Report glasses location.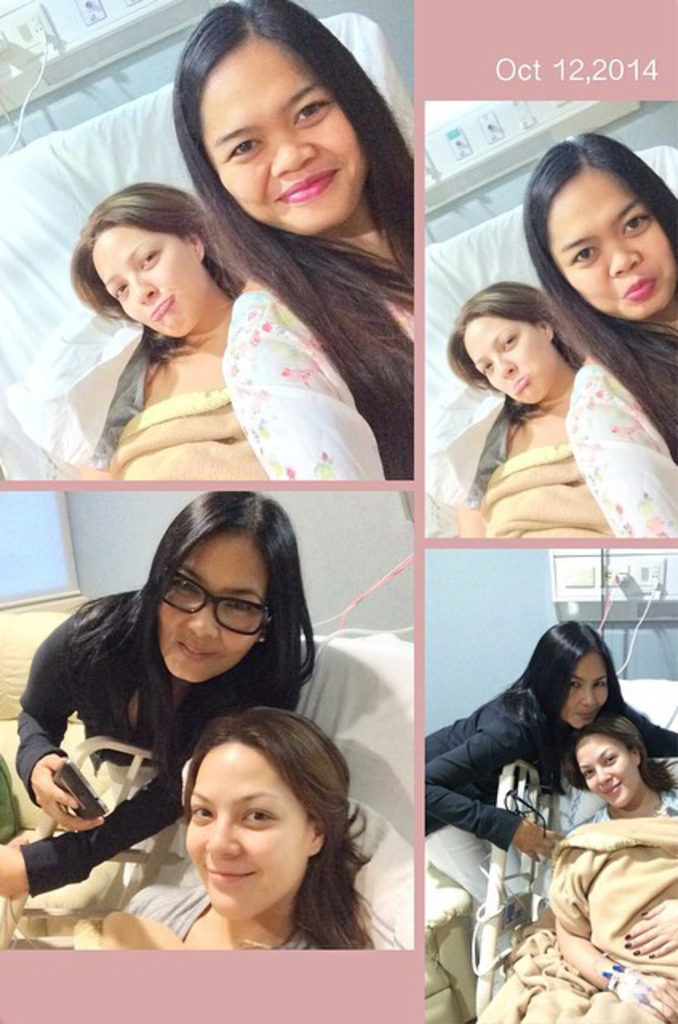
Report: [left=504, top=789, right=548, bottom=835].
